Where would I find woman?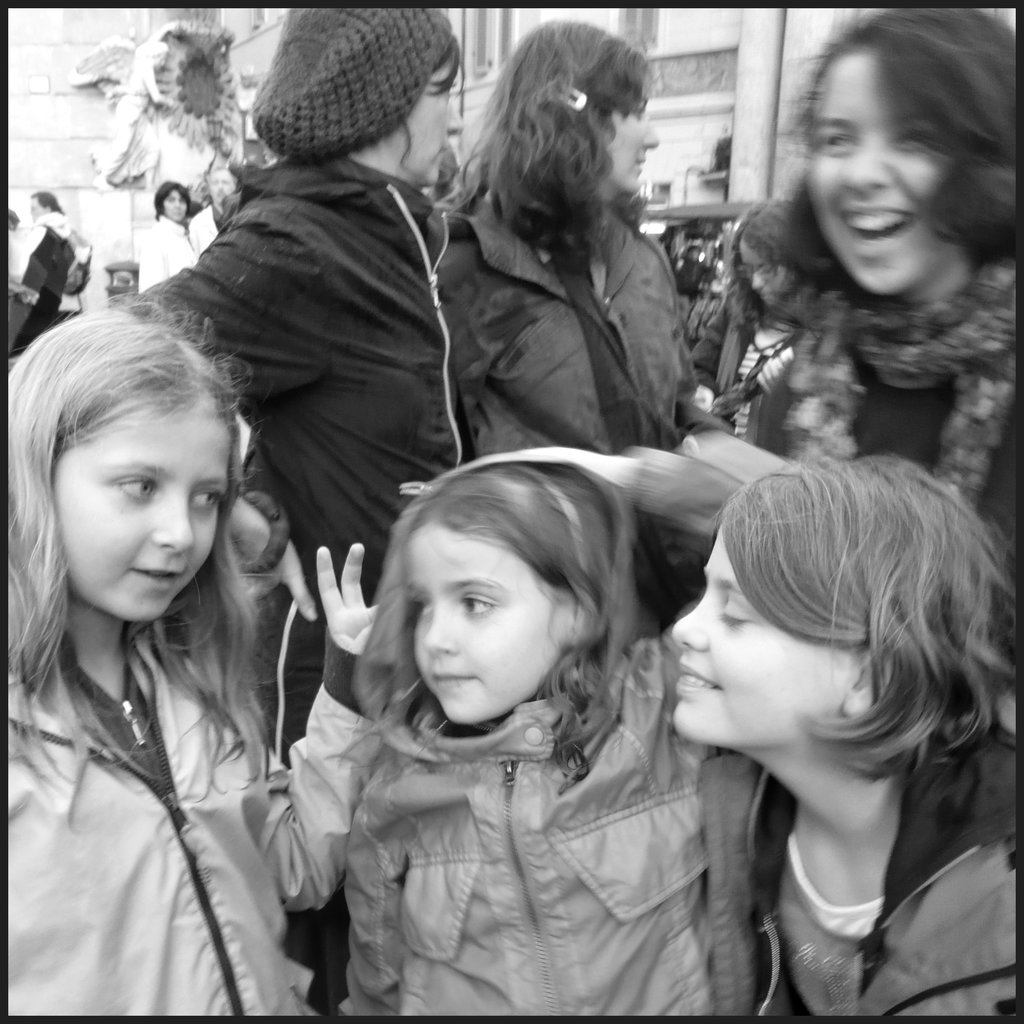
At detection(752, 4, 1023, 543).
